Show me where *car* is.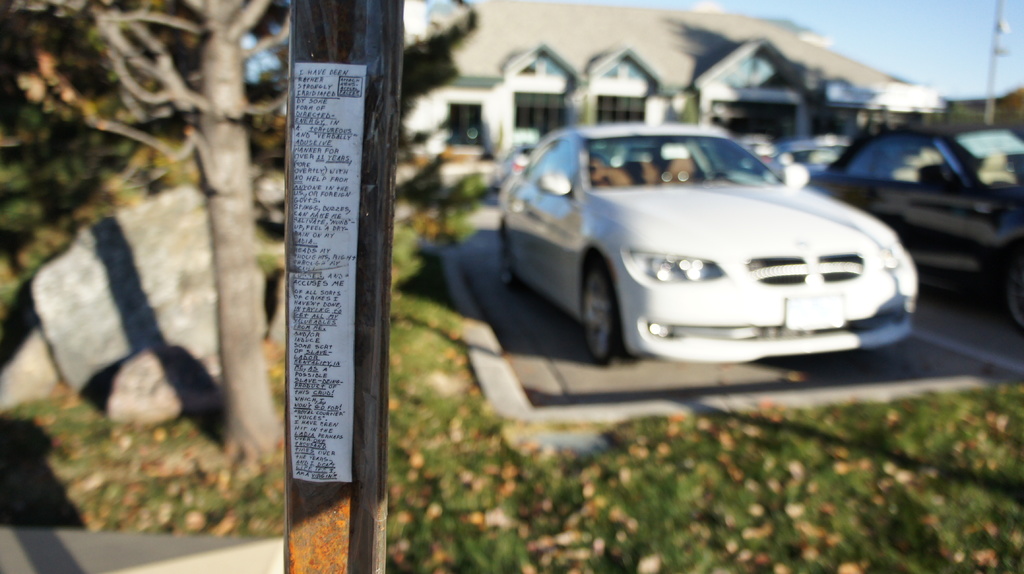
*car* is at [x1=804, y1=124, x2=1023, y2=343].
